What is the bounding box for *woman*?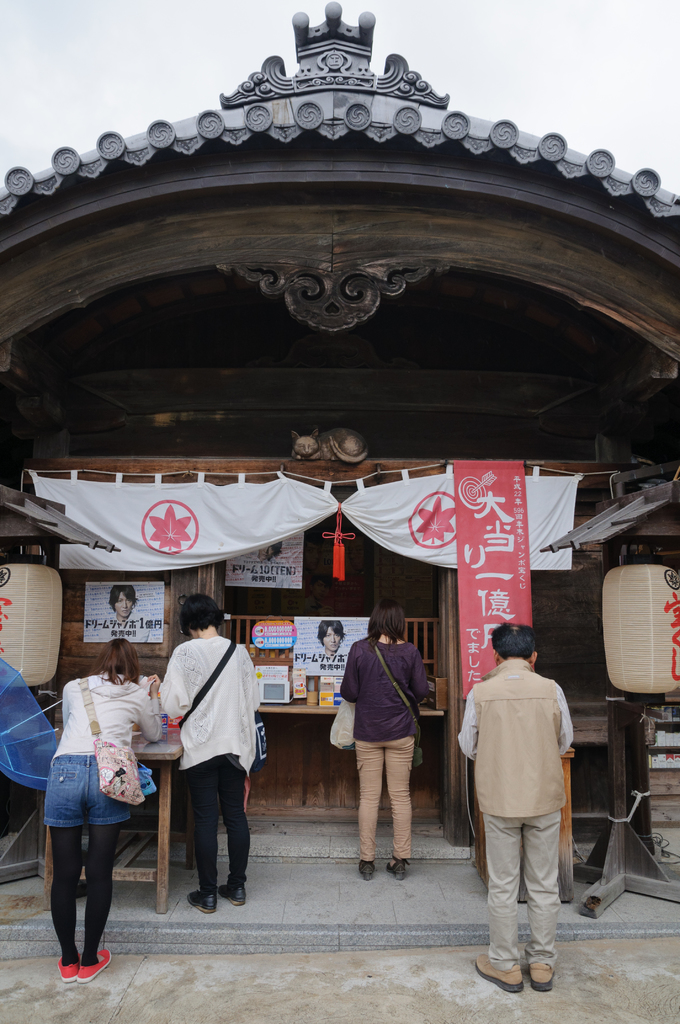
158,590,273,910.
